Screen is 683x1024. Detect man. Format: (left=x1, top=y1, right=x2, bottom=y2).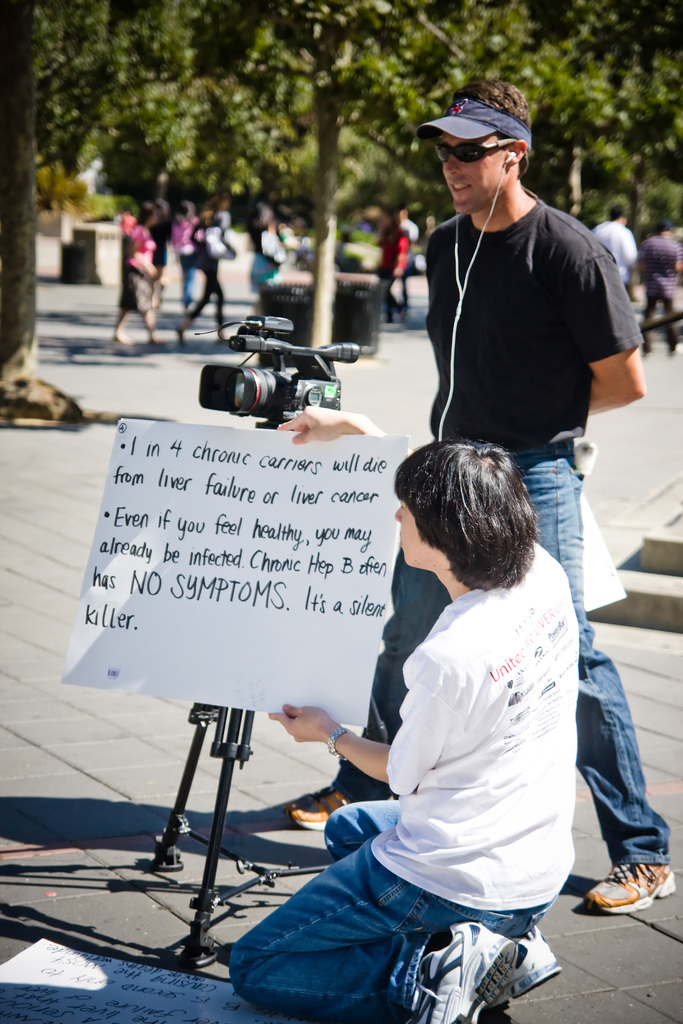
(left=390, top=96, right=650, bottom=522).
